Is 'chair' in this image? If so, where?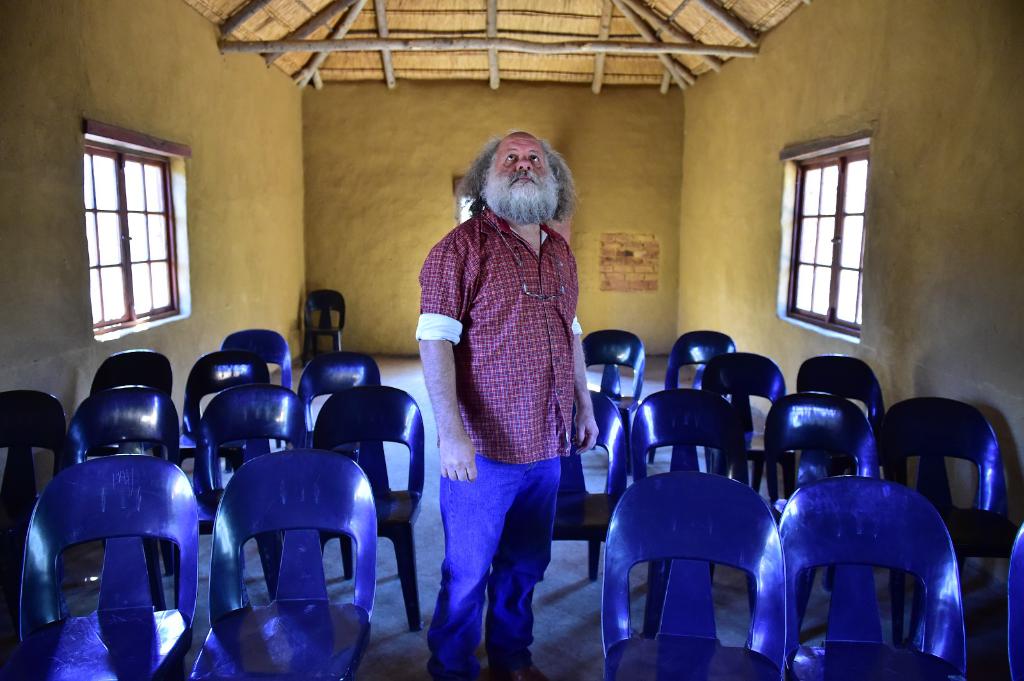
Yes, at locate(170, 382, 307, 607).
